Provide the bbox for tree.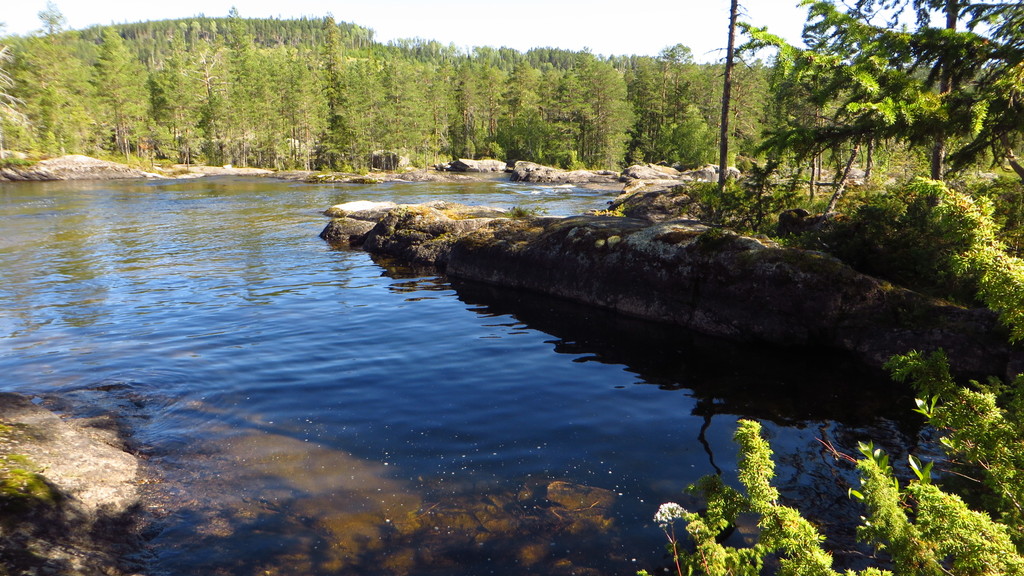
(left=35, top=0, right=68, bottom=50).
